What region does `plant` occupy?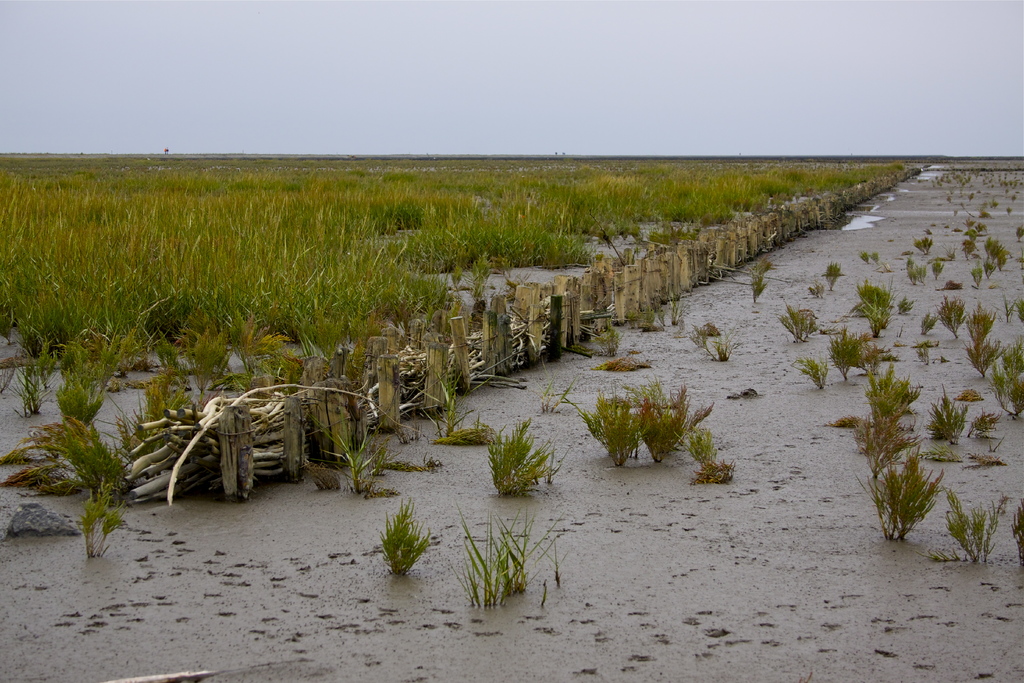
select_region(924, 225, 934, 236).
